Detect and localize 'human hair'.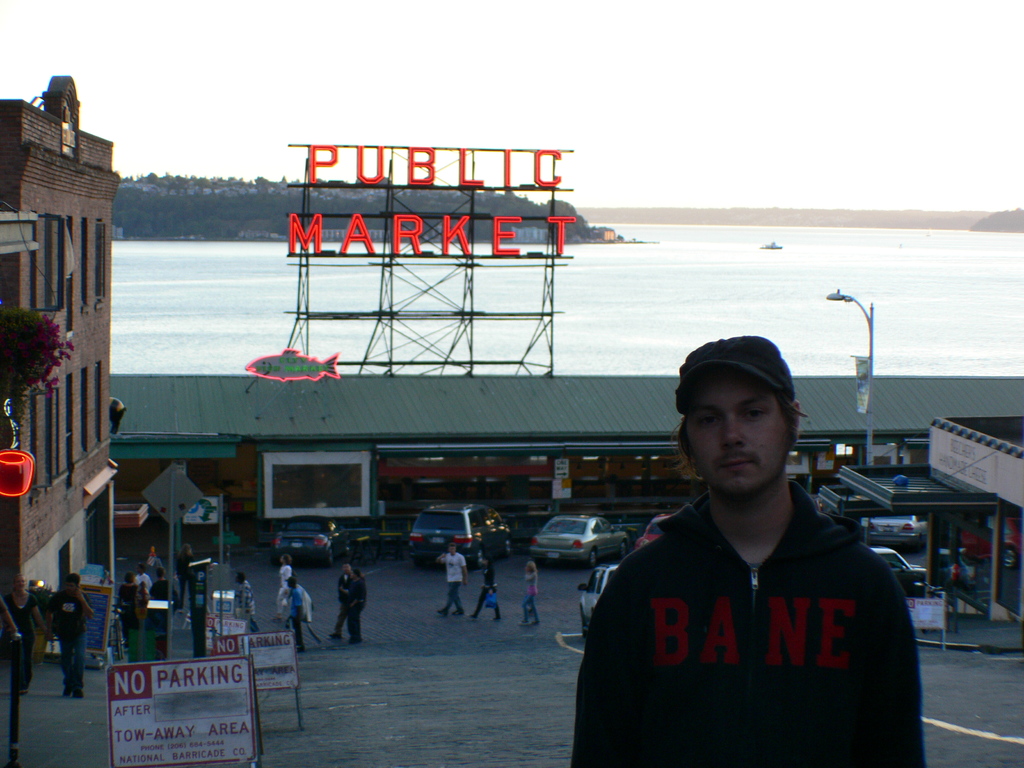
Localized at bbox=(350, 572, 360, 579).
